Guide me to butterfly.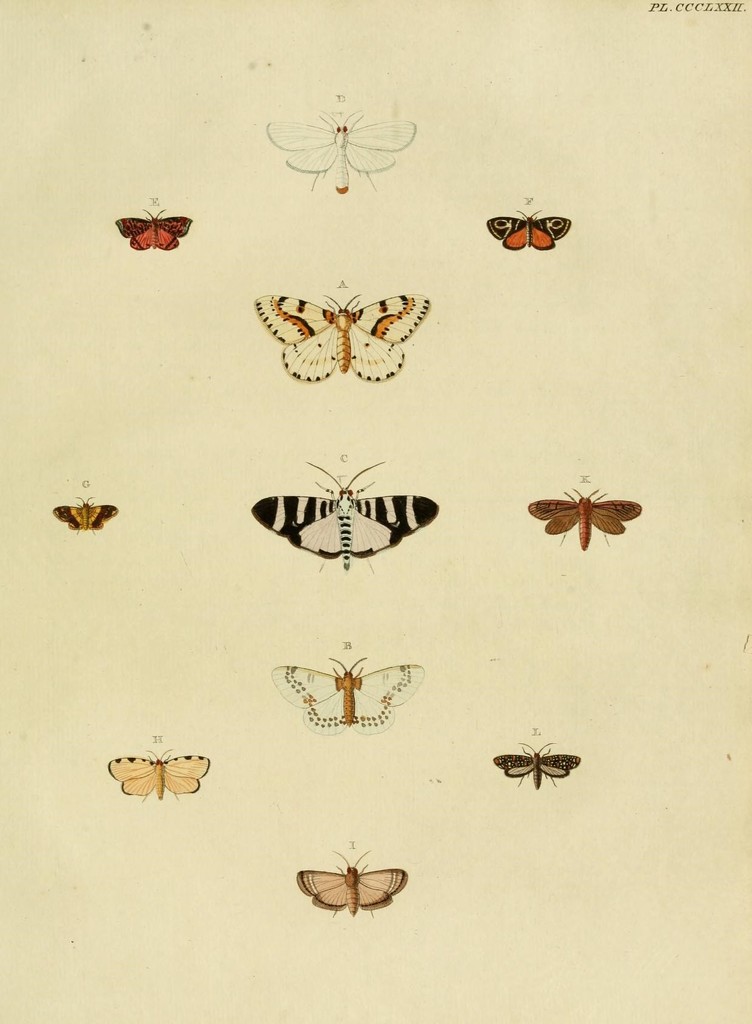
Guidance: select_region(116, 207, 193, 252).
